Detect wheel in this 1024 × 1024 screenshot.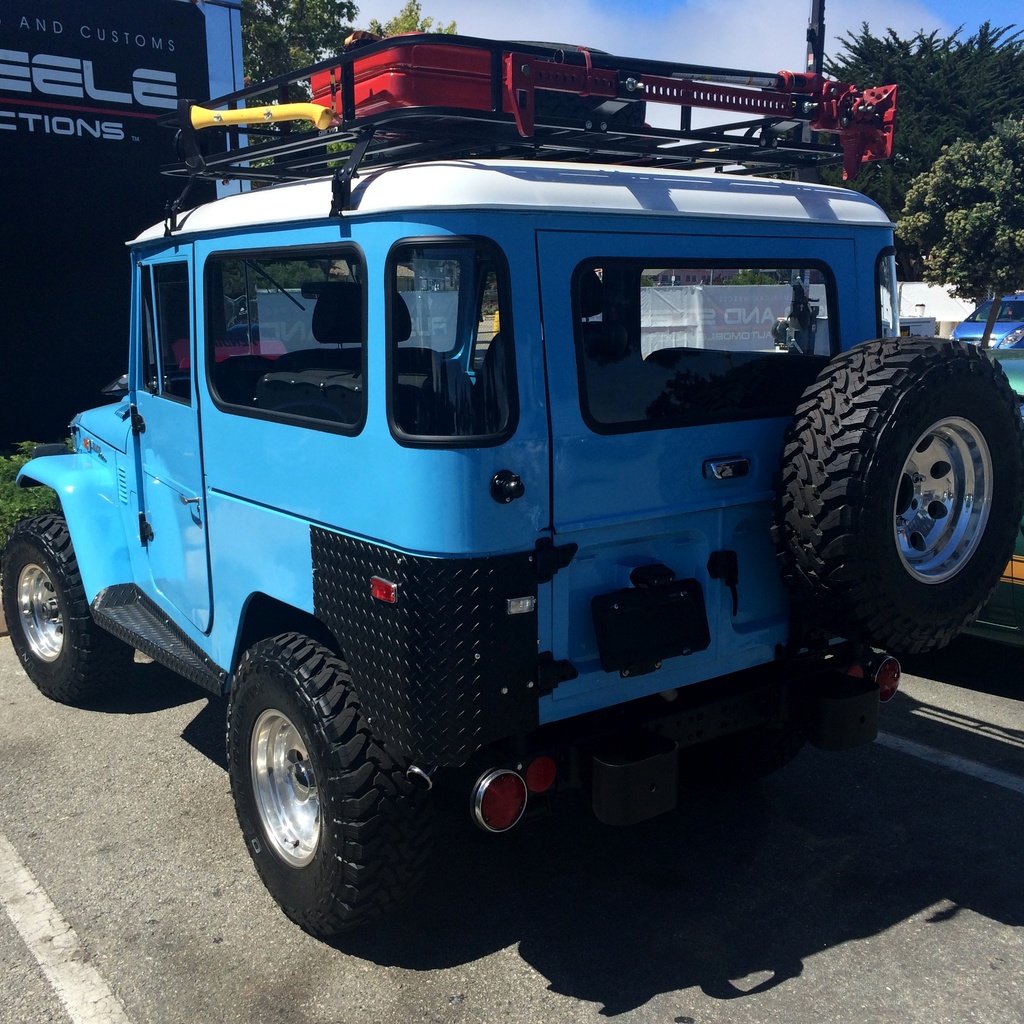
Detection: (0, 513, 137, 705).
